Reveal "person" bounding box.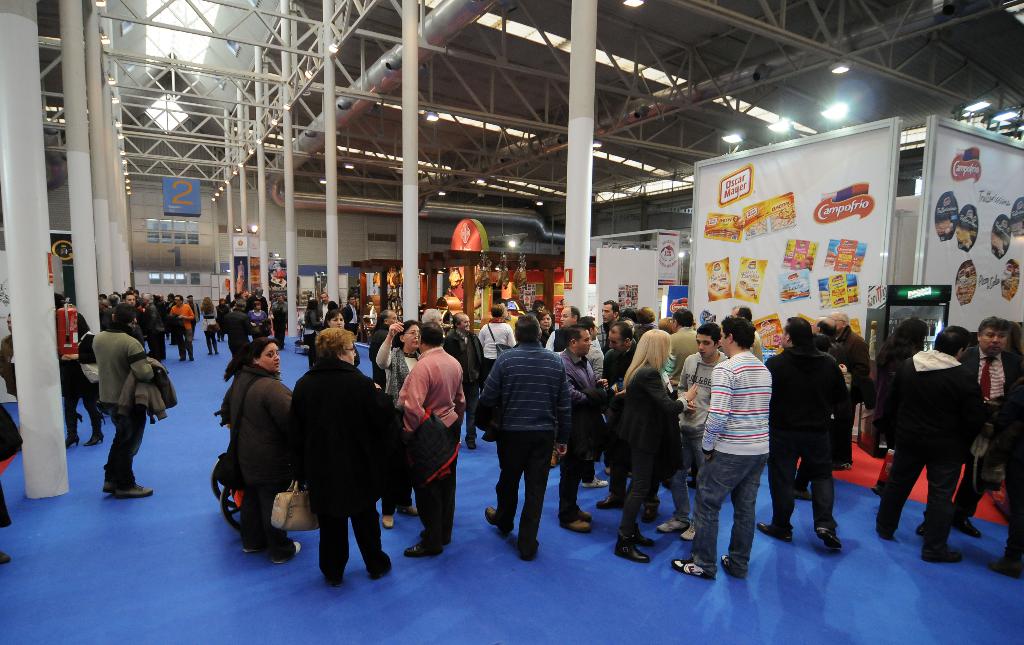
Revealed: x1=337, y1=293, x2=364, y2=338.
